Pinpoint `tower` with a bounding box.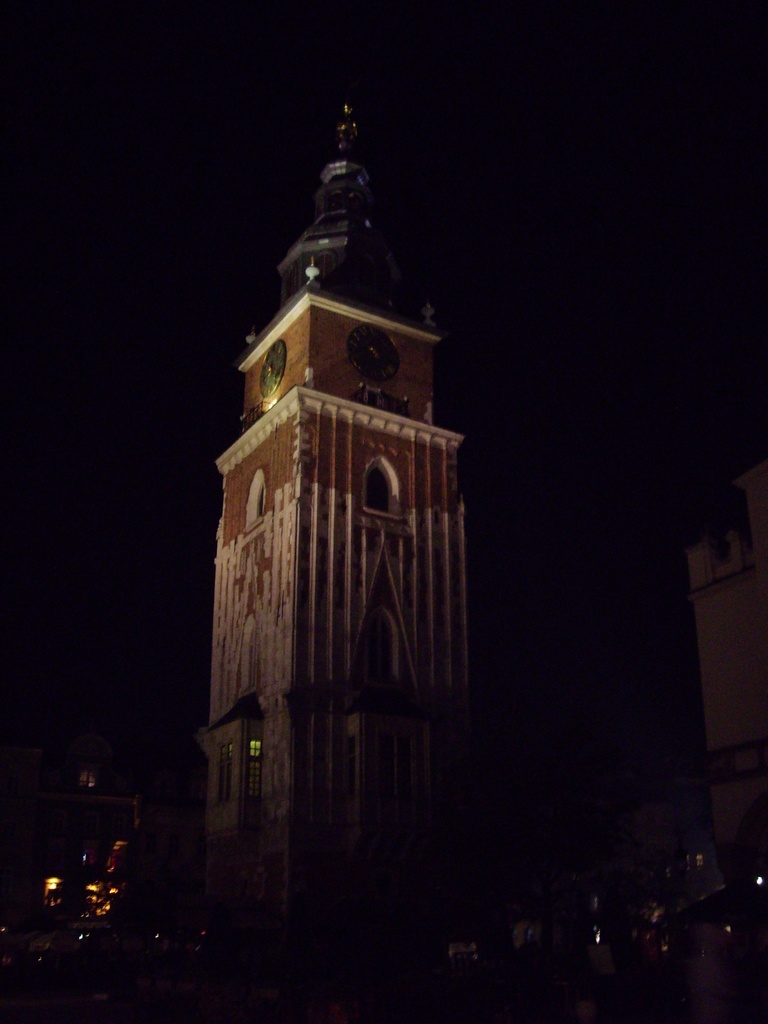
174 72 488 969.
